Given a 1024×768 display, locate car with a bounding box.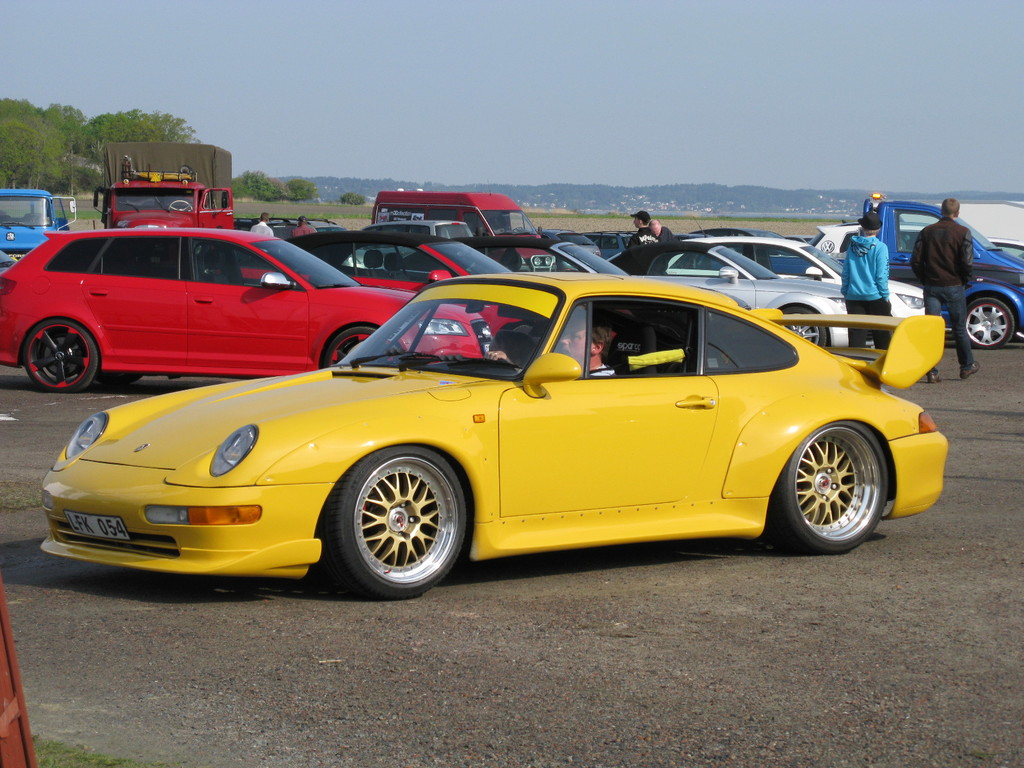
Located: [x1=49, y1=273, x2=929, y2=595].
